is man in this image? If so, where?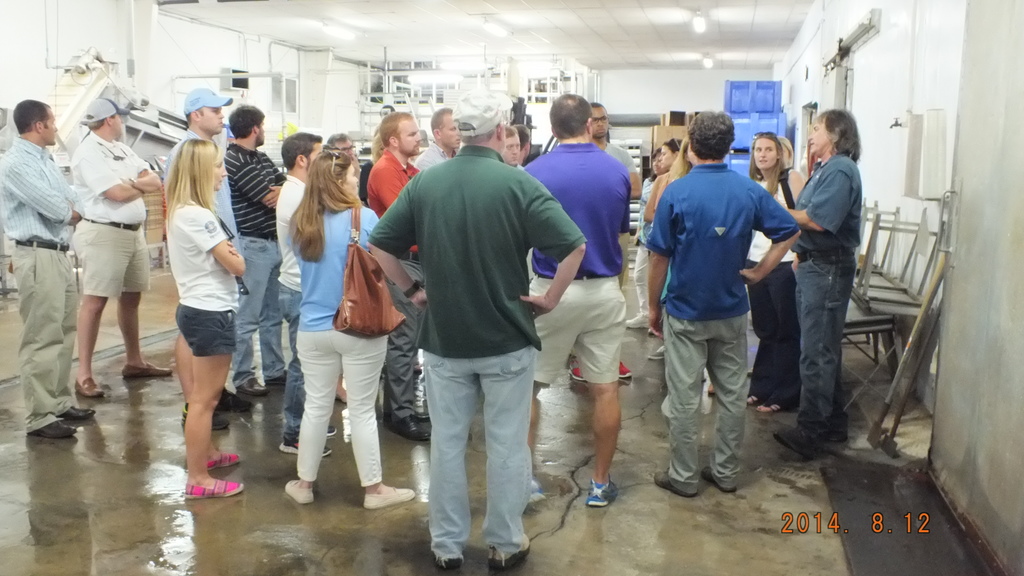
Yes, at left=363, top=91, right=585, bottom=574.
